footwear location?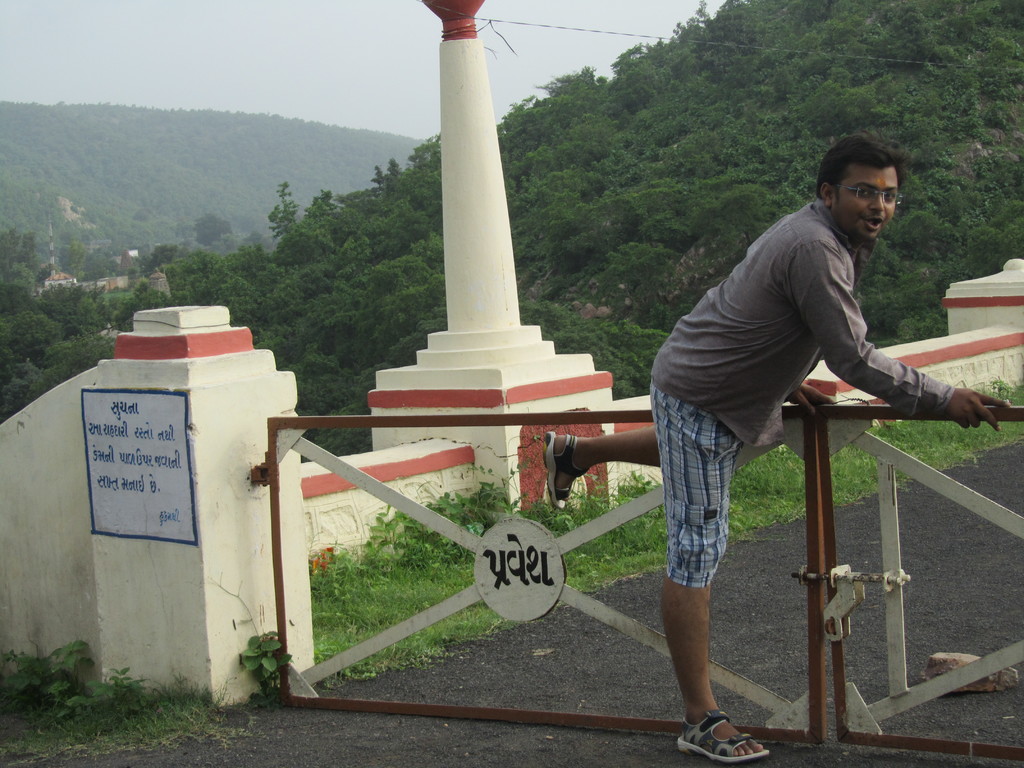
543, 429, 591, 511
